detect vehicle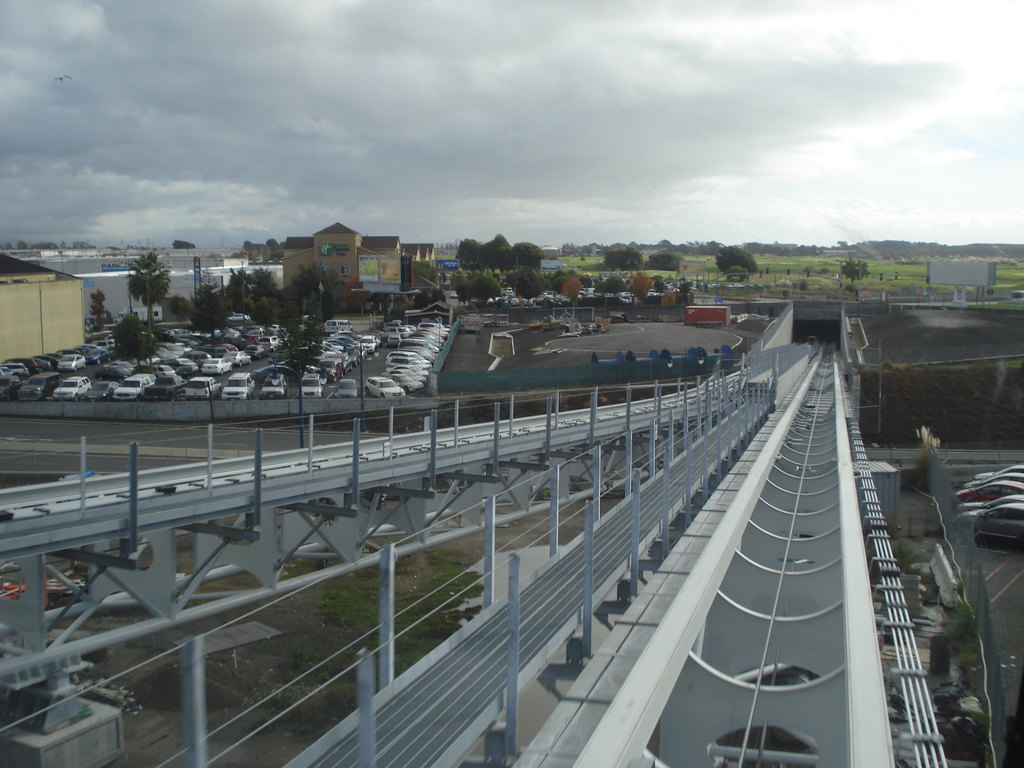
[222,370,257,399]
